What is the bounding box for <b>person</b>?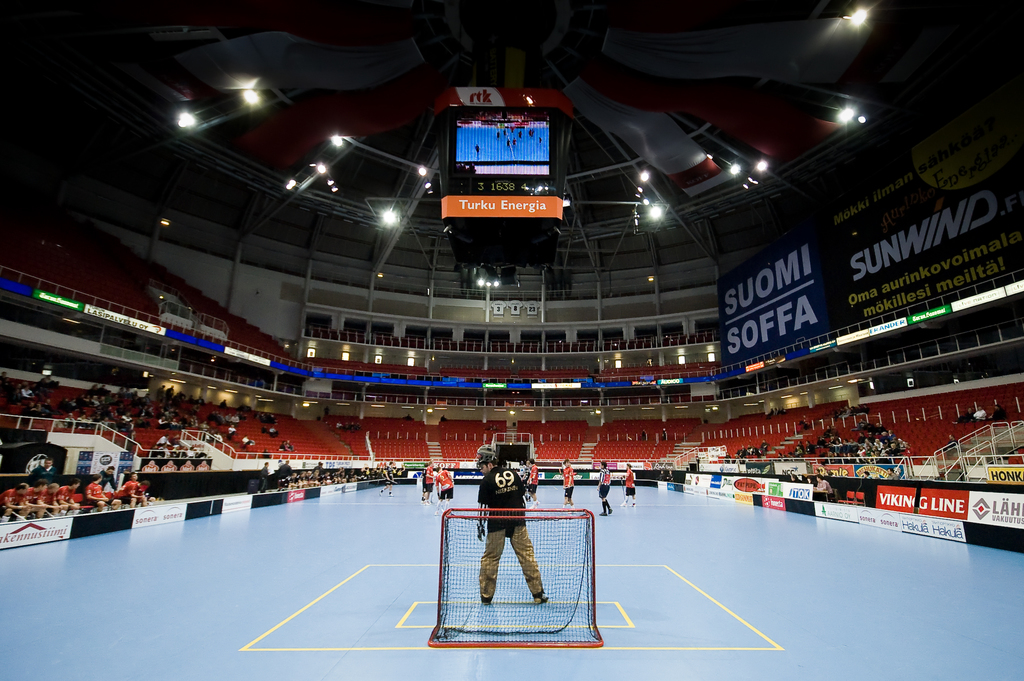
x1=563 y1=457 x2=575 y2=509.
